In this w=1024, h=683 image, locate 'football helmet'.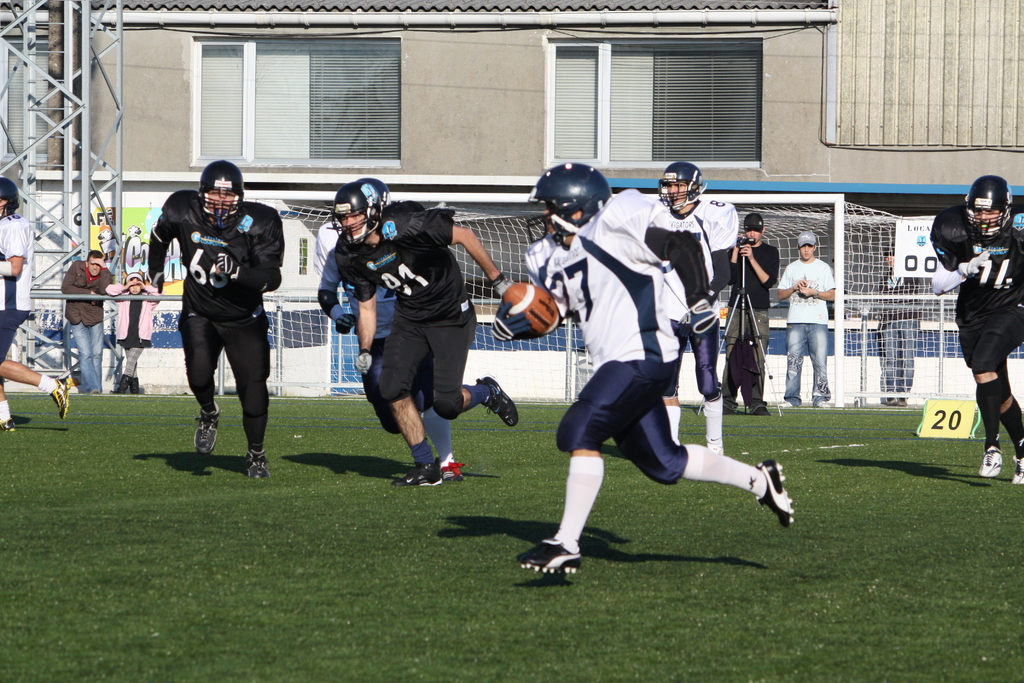
Bounding box: 199, 158, 255, 228.
